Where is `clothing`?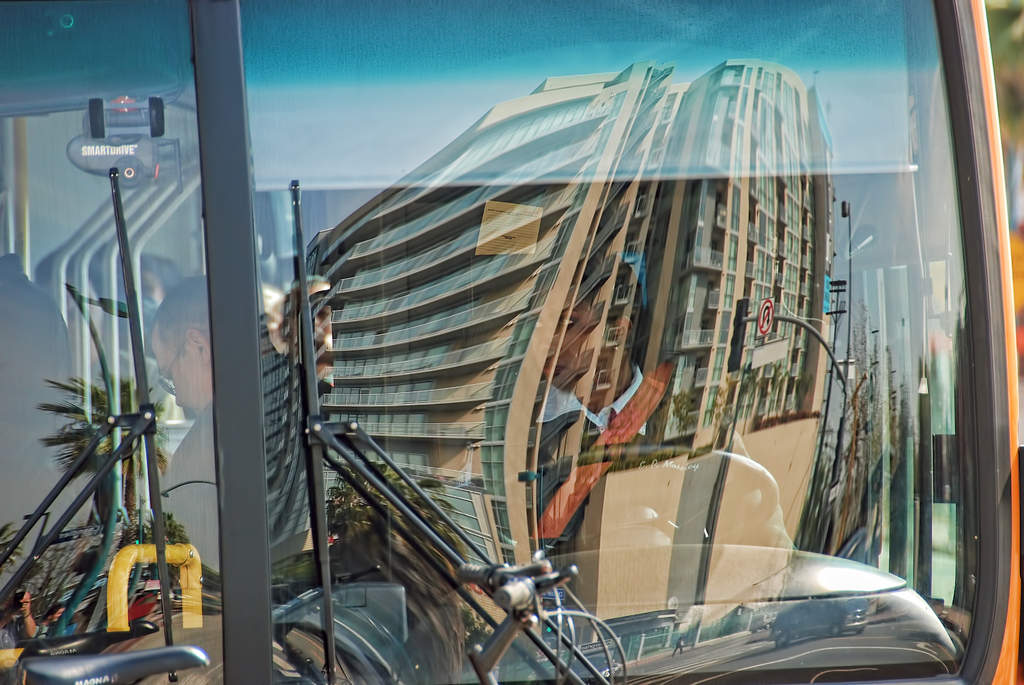
<bbox>157, 400, 219, 570</bbox>.
